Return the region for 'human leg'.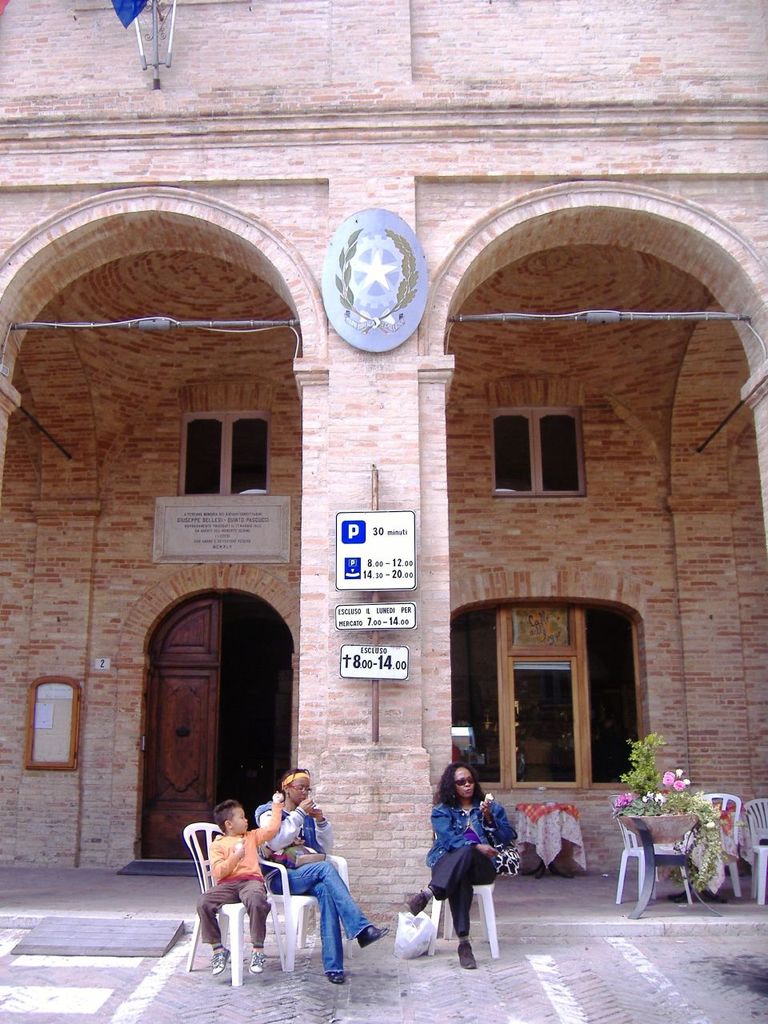
277/866/390/943.
